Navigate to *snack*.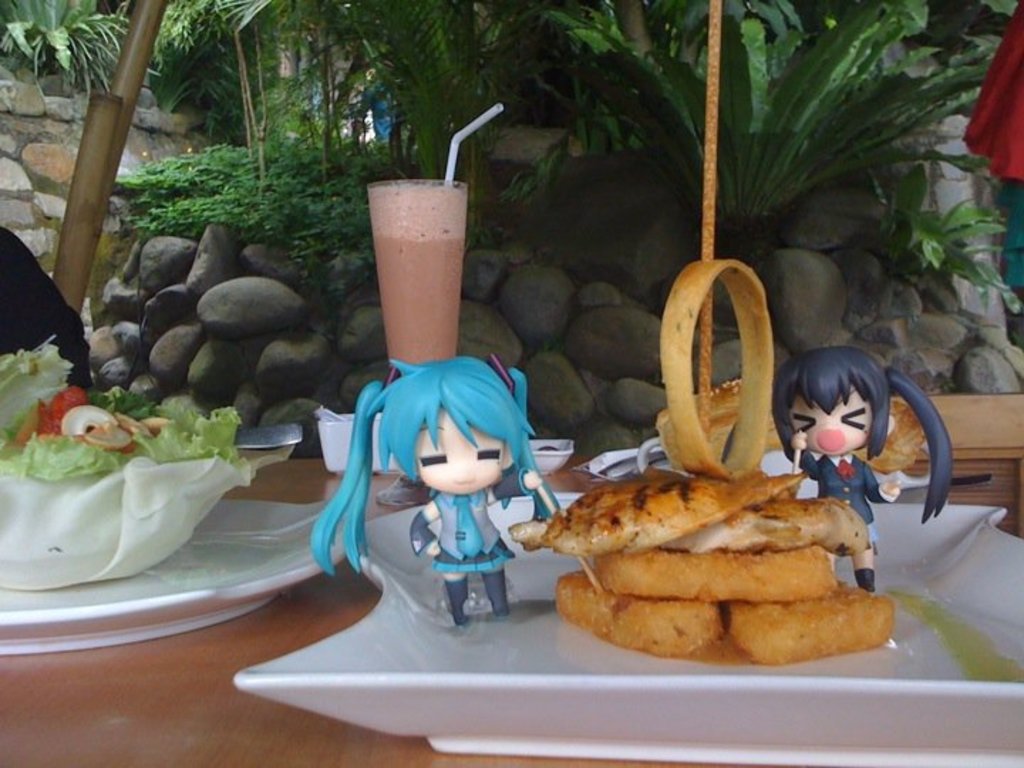
Navigation target: (left=580, top=484, right=868, bottom=681).
